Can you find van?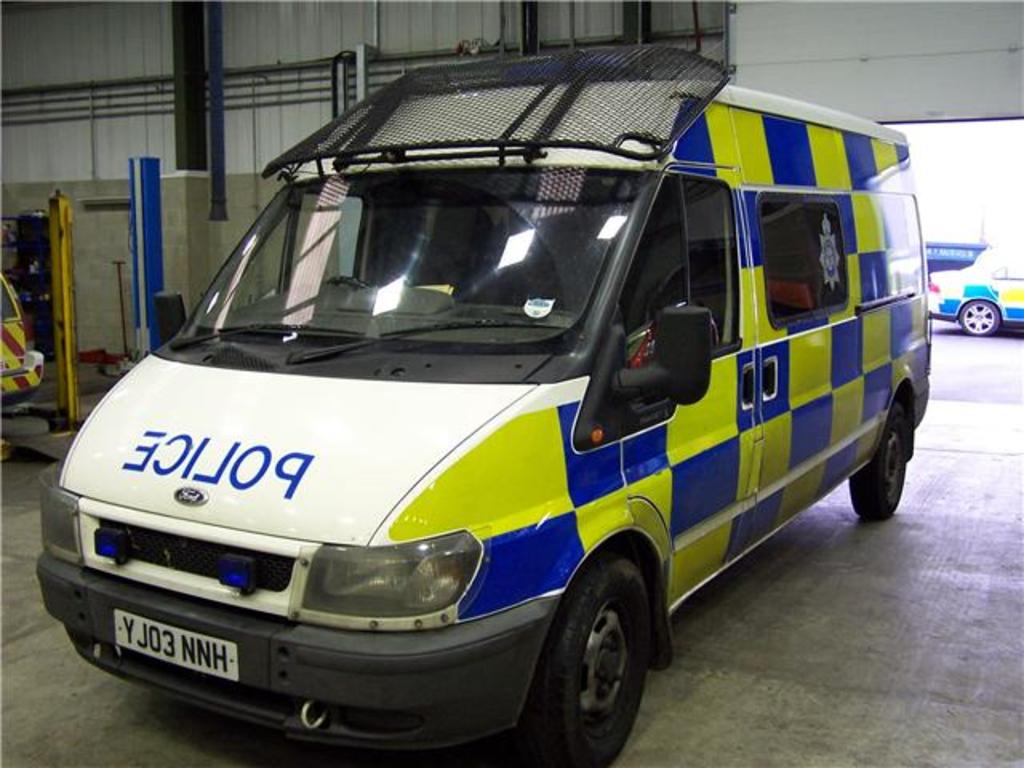
Yes, bounding box: (34, 46, 928, 766).
